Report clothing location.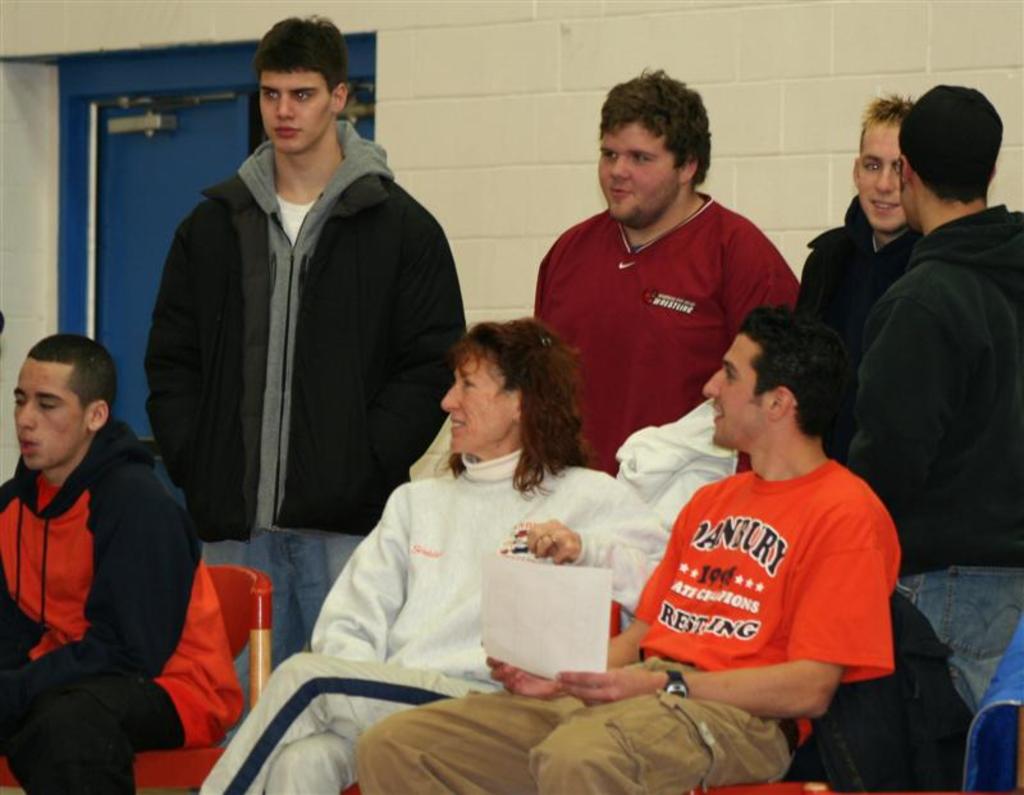
Report: l=531, t=209, r=803, b=484.
